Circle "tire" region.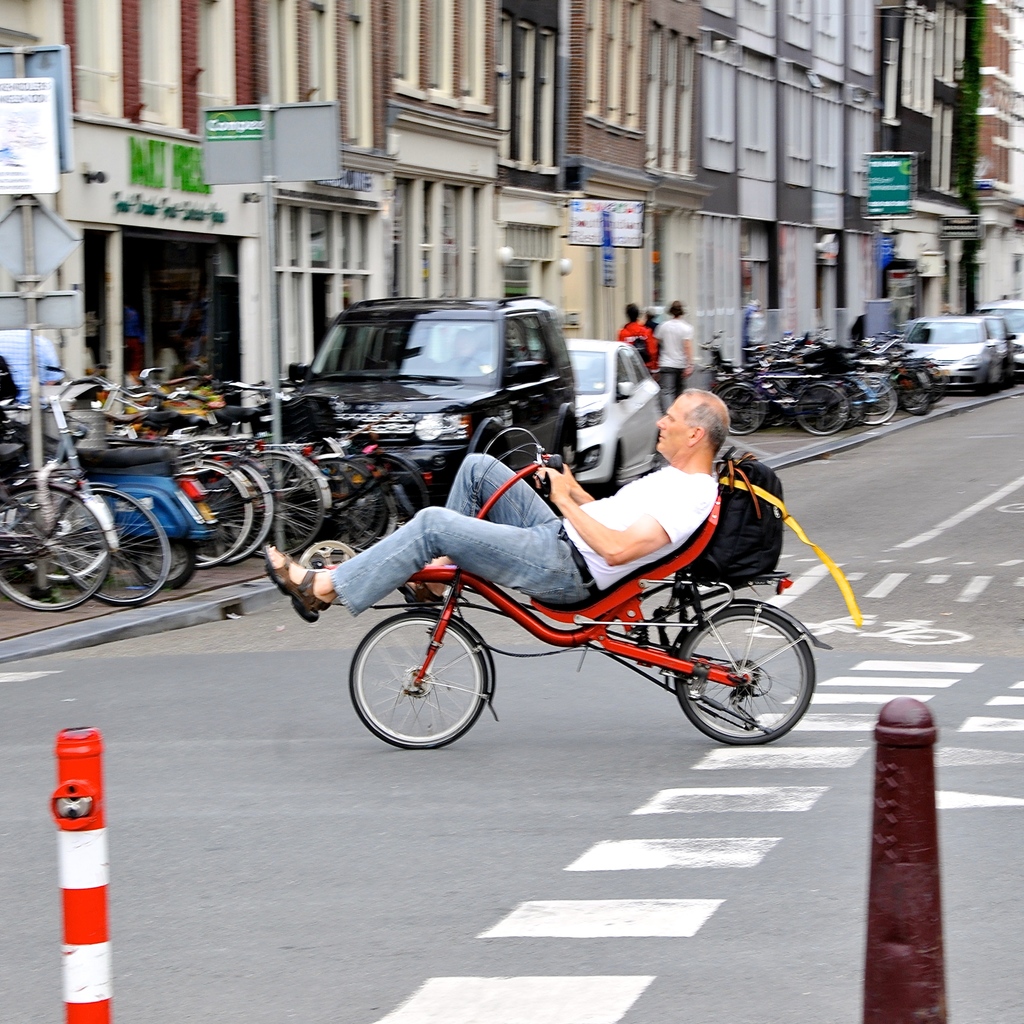
Region: locate(370, 616, 500, 749).
